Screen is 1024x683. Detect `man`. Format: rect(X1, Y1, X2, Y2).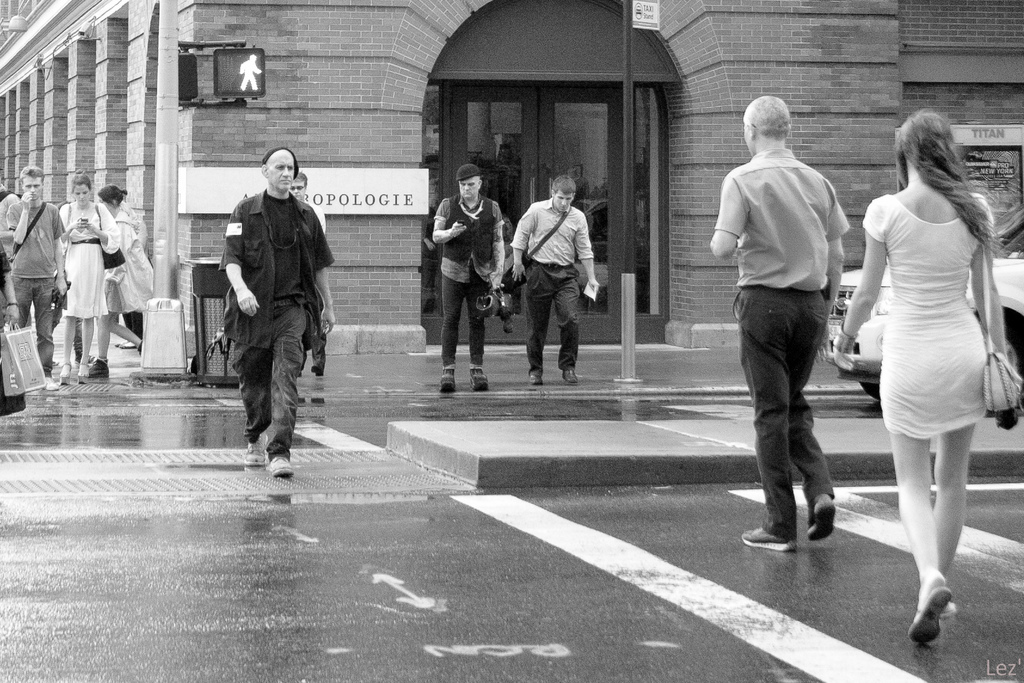
rect(211, 151, 327, 482).
